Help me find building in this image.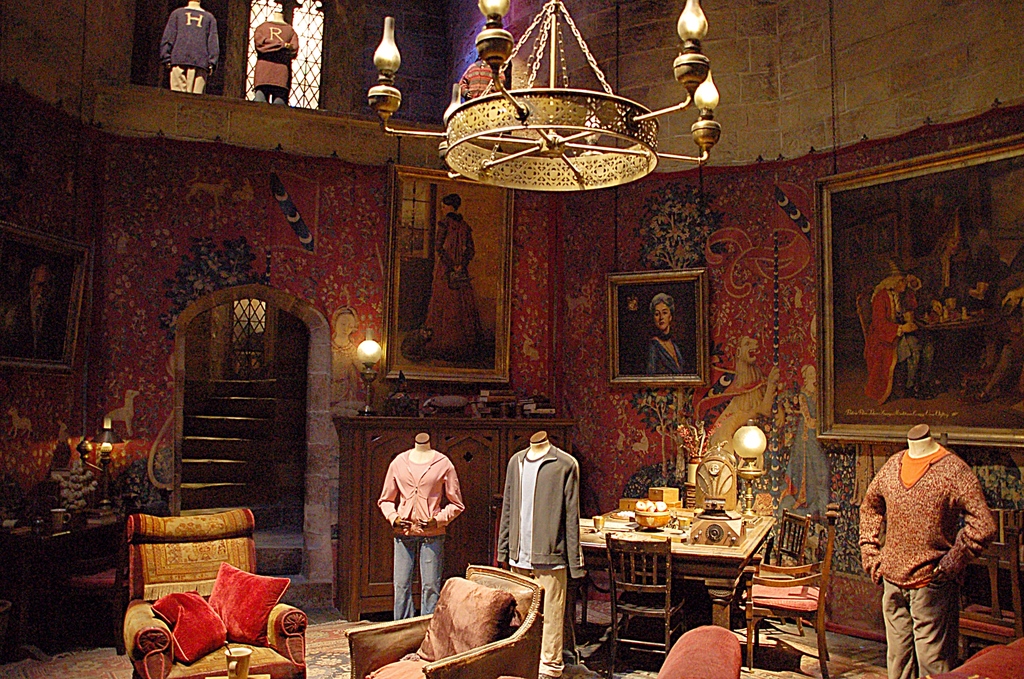
Found it: crop(0, 0, 1023, 678).
